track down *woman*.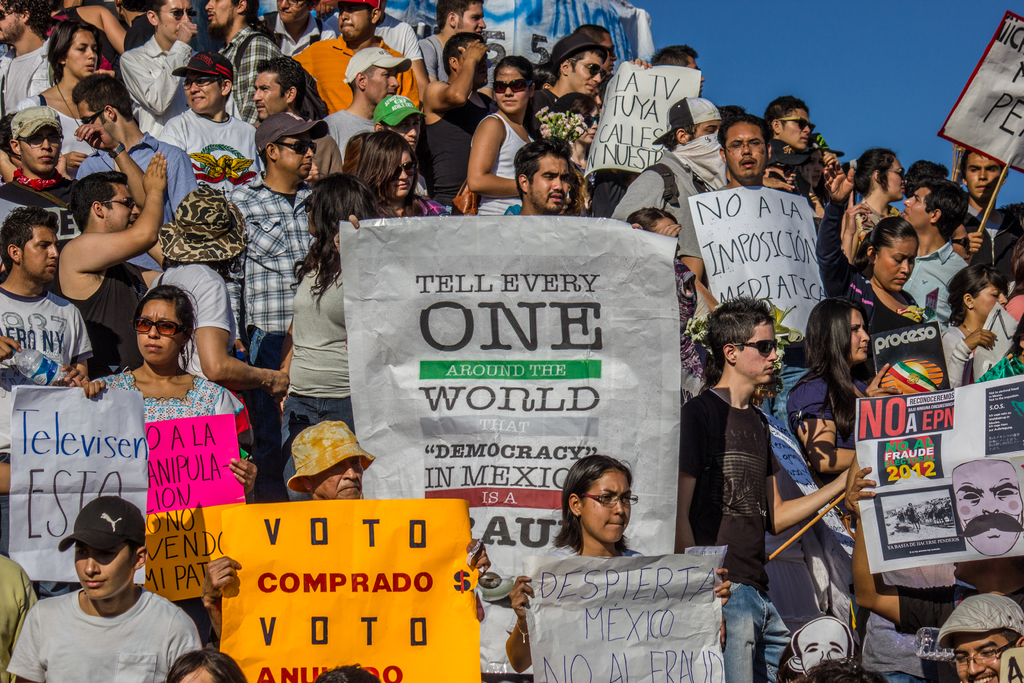
Tracked to region(789, 292, 899, 527).
